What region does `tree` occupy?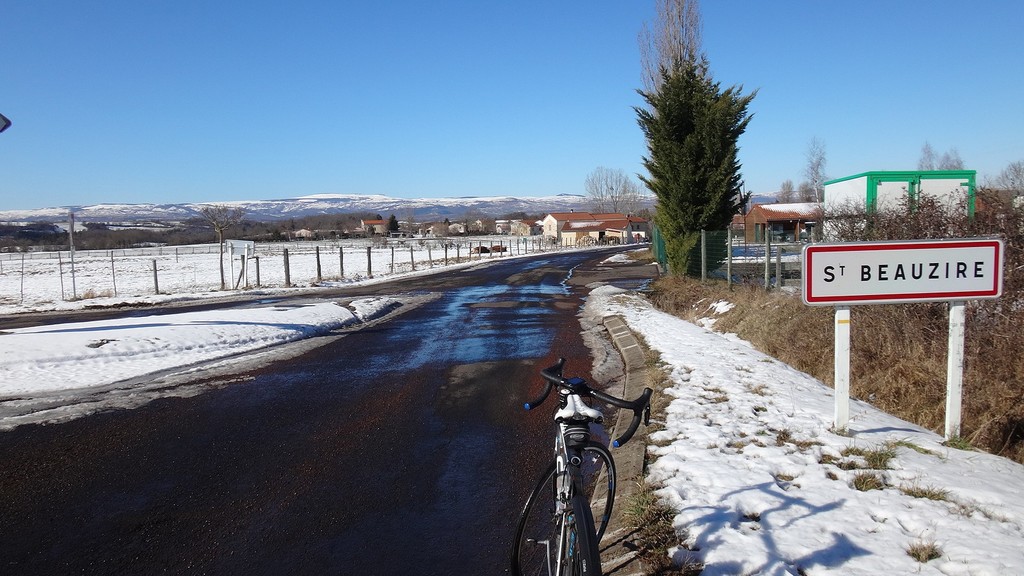
box(775, 129, 819, 212).
